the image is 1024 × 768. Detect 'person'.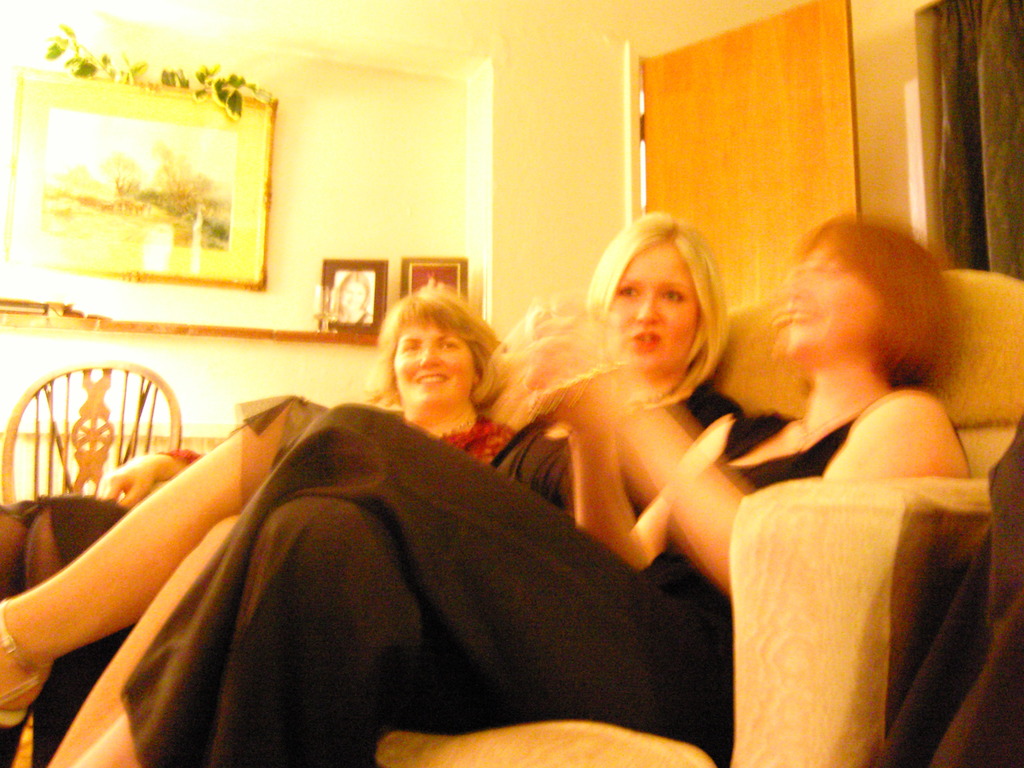
Detection: <region>0, 221, 728, 767</region>.
